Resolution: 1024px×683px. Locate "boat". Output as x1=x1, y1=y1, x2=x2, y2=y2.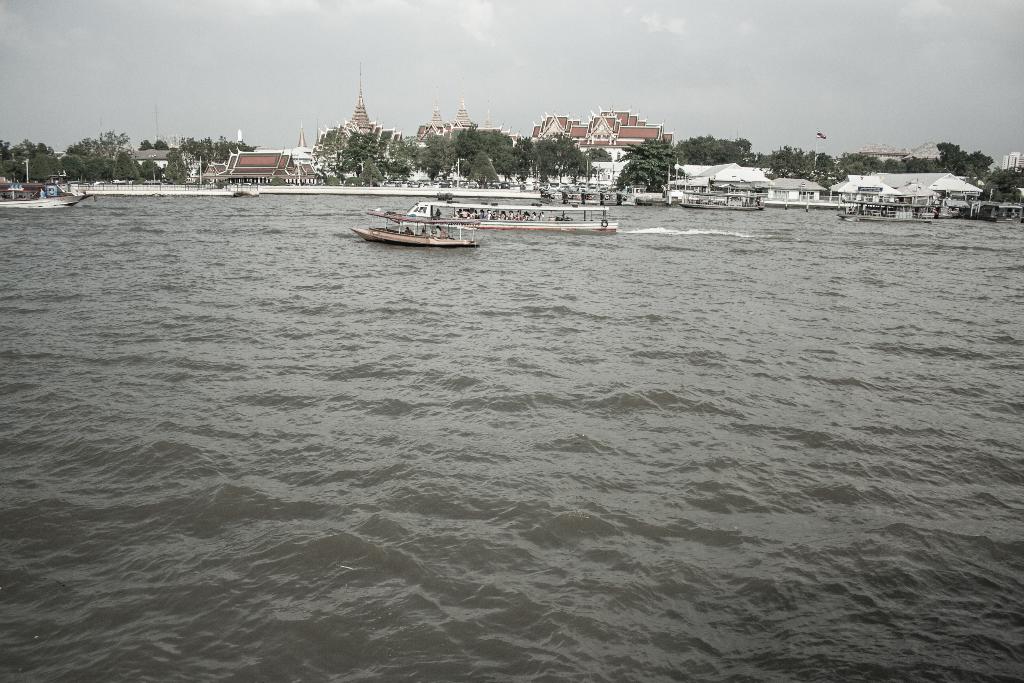
x1=368, y1=201, x2=622, y2=237.
